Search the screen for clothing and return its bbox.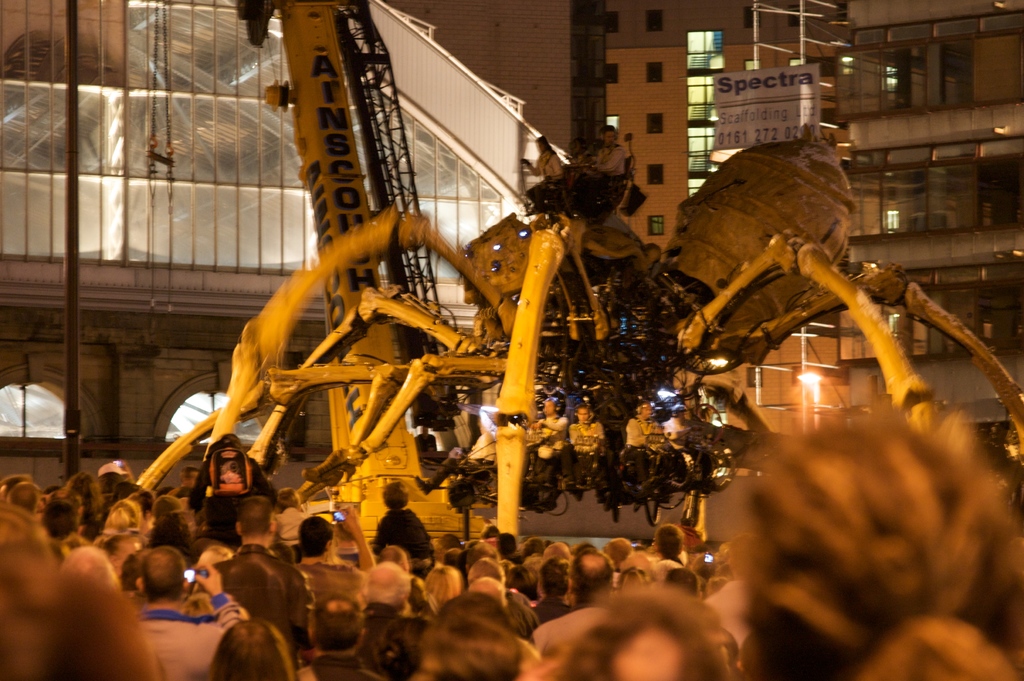
Found: bbox=(207, 538, 316, 669).
